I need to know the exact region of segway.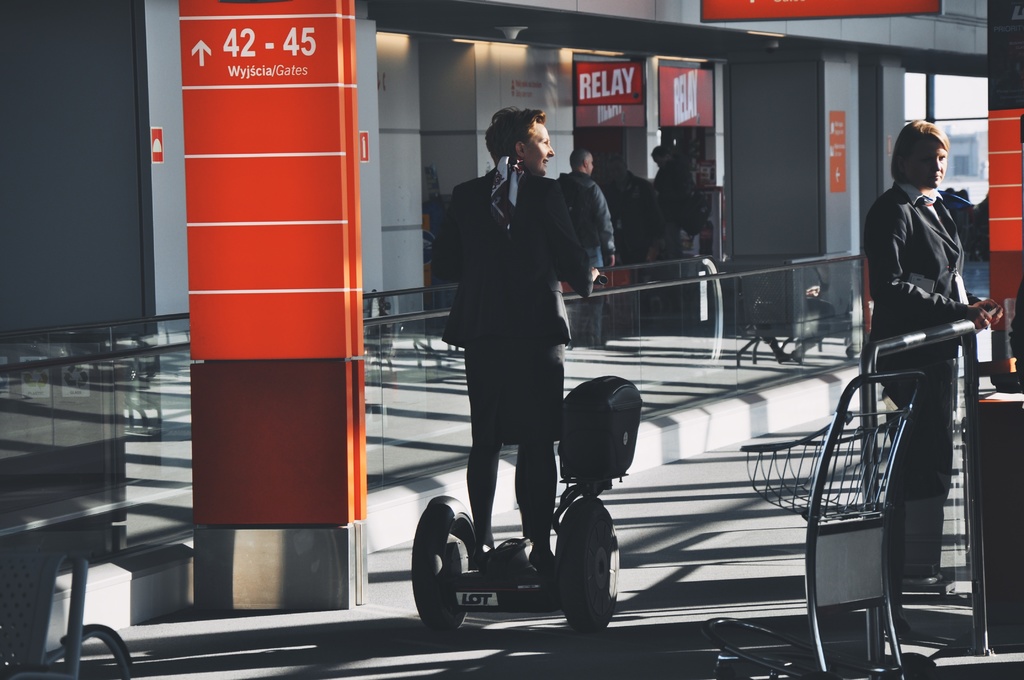
Region: [410, 271, 623, 633].
